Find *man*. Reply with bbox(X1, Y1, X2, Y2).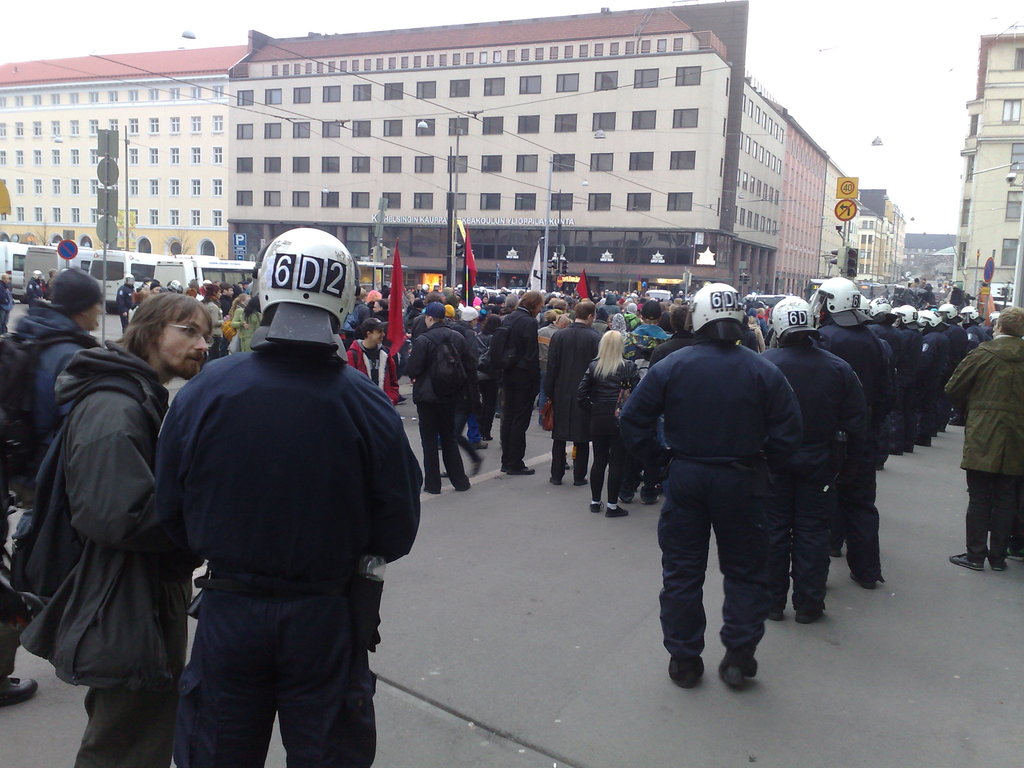
bbox(14, 292, 219, 767).
